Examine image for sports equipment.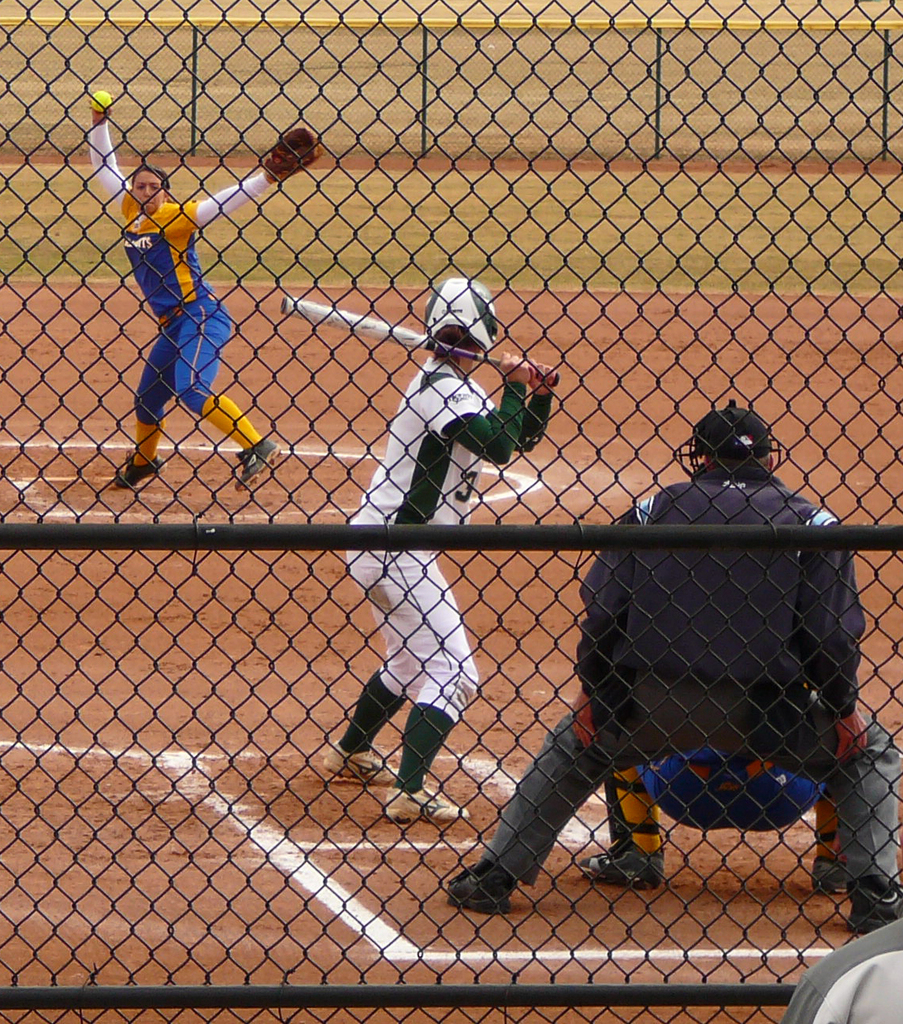
Examination result: [x1=451, y1=866, x2=511, y2=914].
